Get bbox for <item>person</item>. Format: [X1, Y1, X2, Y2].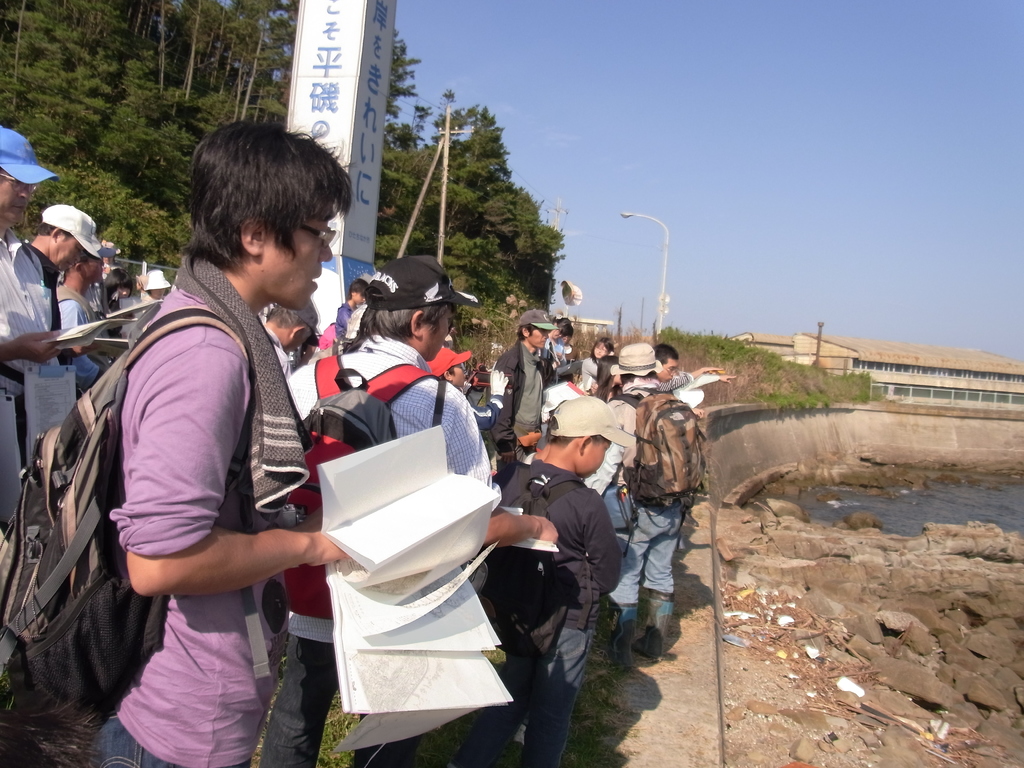
[330, 275, 370, 358].
